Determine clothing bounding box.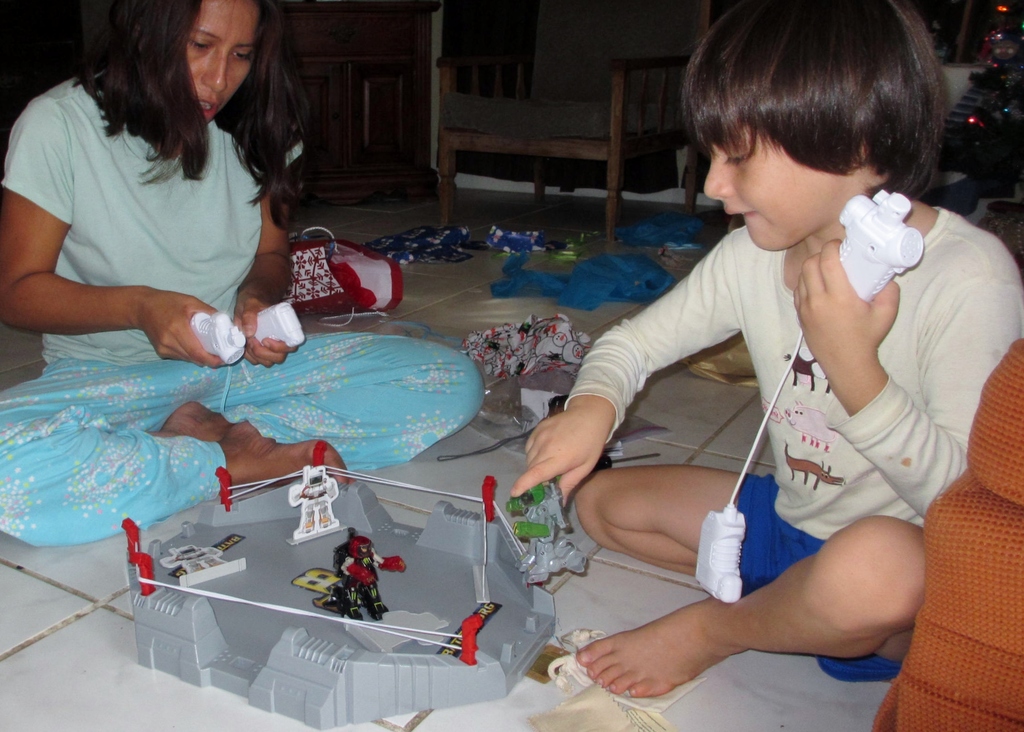
Determined: <region>557, 179, 972, 644</region>.
